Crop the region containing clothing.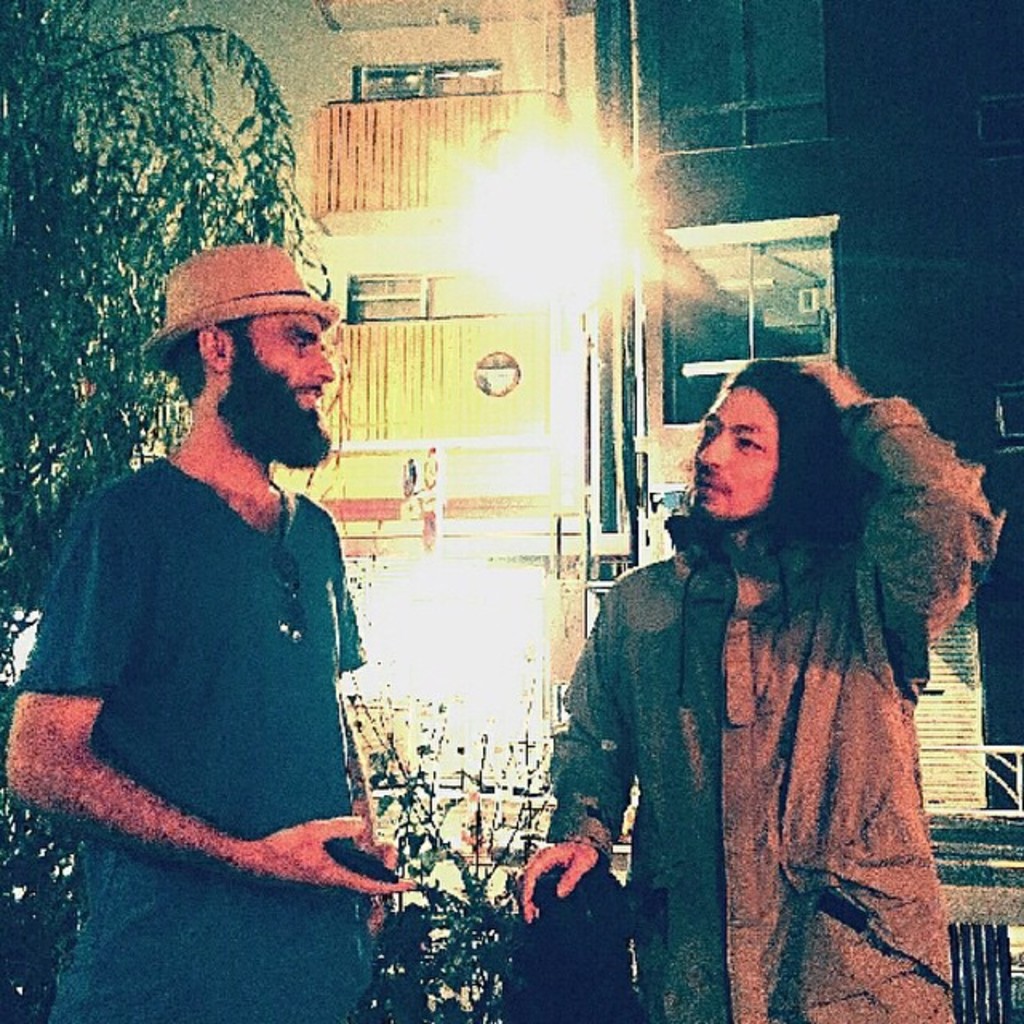
Crop region: crop(541, 386, 986, 990).
